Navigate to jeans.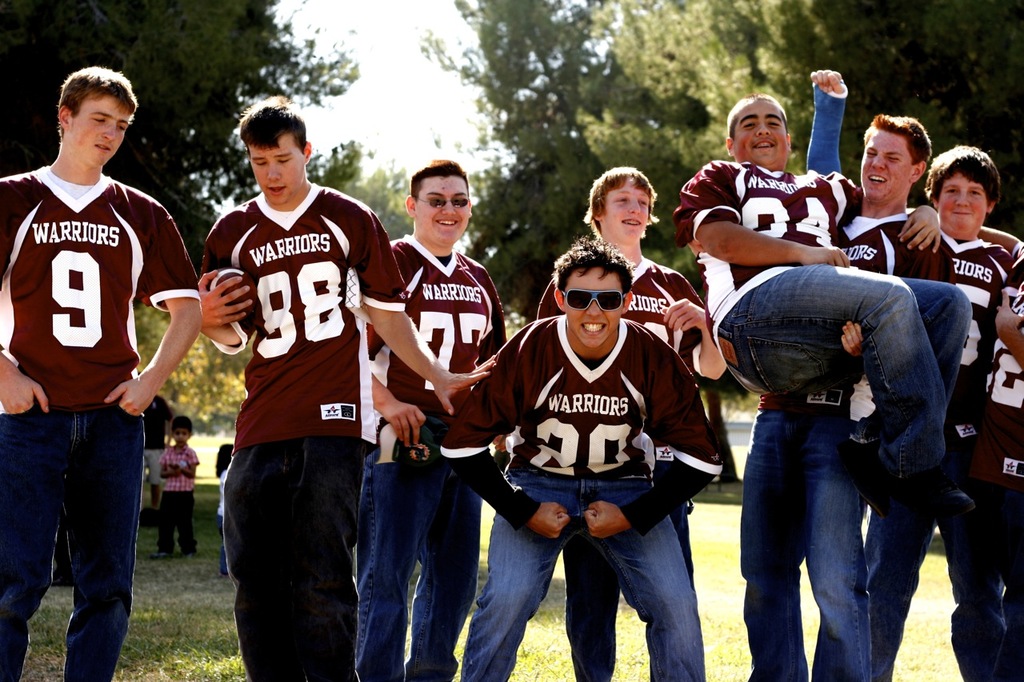
Navigation target: l=738, t=392, r=886, b=681.
